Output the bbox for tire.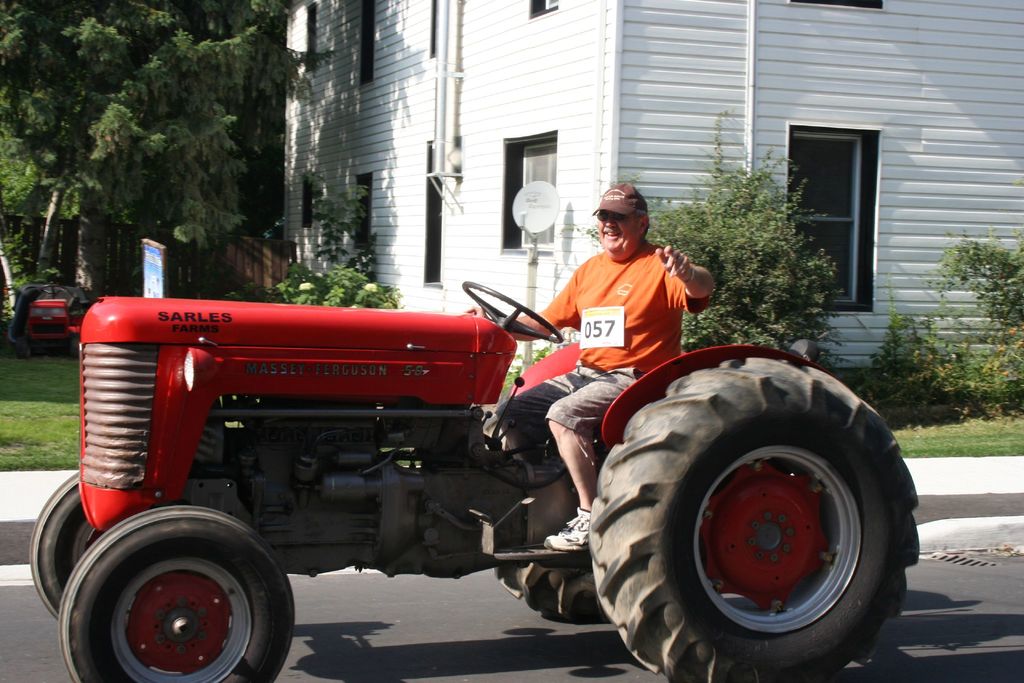
box(71, 338, 83, 355).
